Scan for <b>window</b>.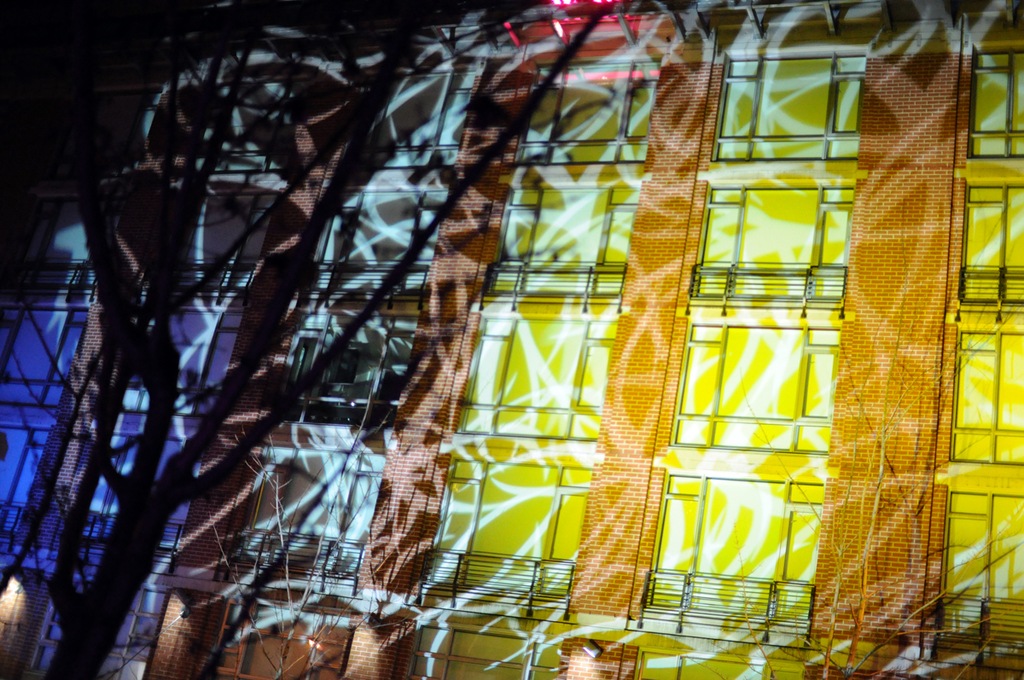
Scan result: [left=339, top=67, right=479, bottom=166].
